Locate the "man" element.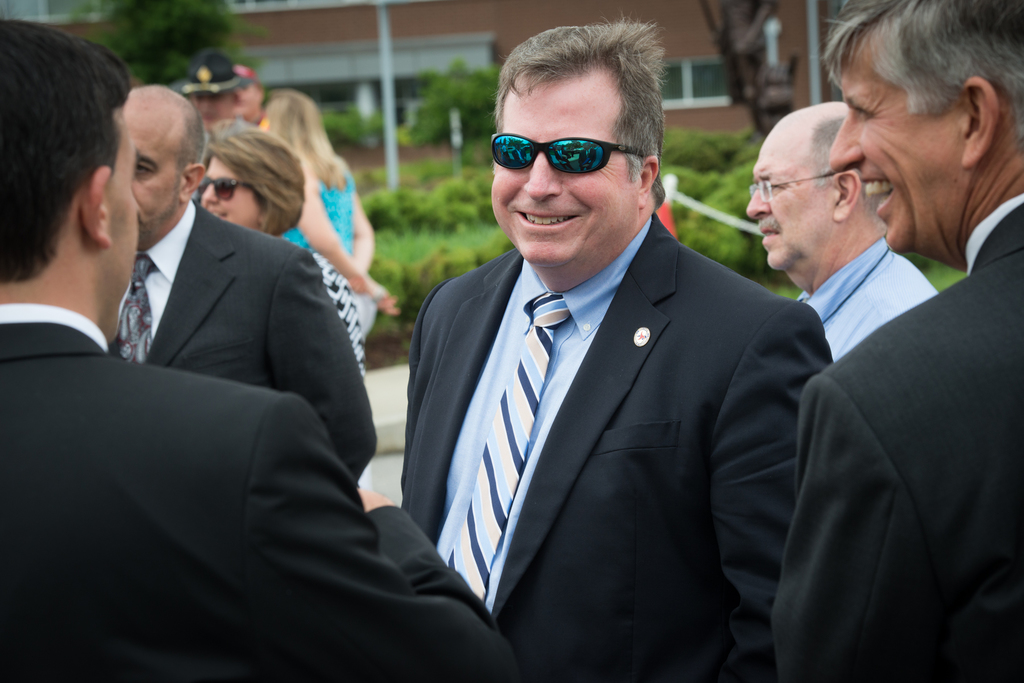
Element bbox: rect(93, 81, 391, 510).
